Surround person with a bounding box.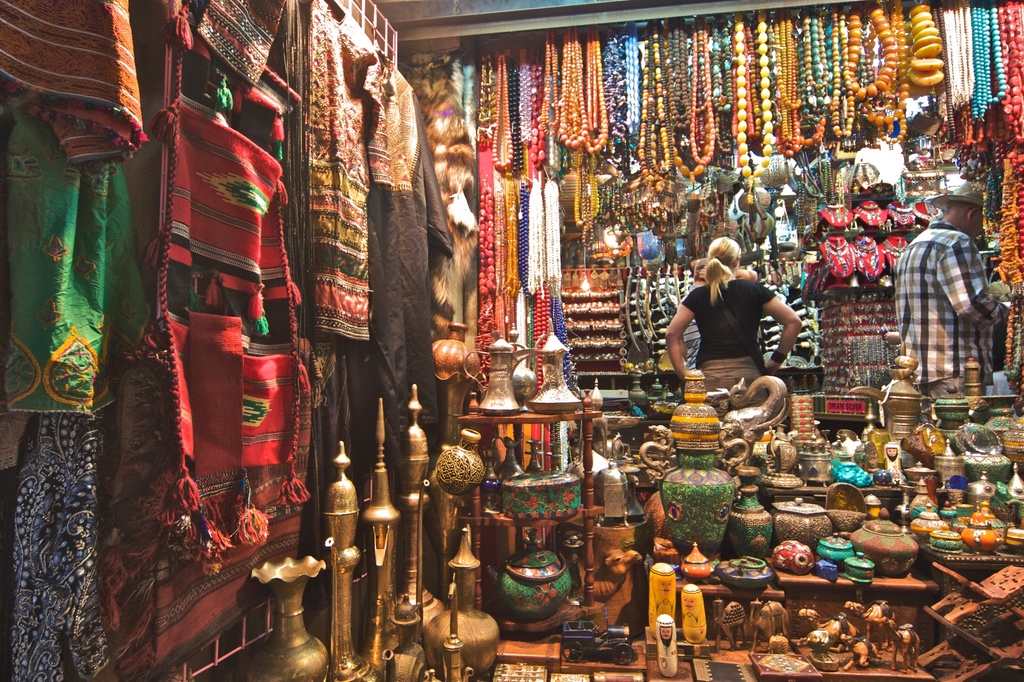
[896,183,1011,397].
